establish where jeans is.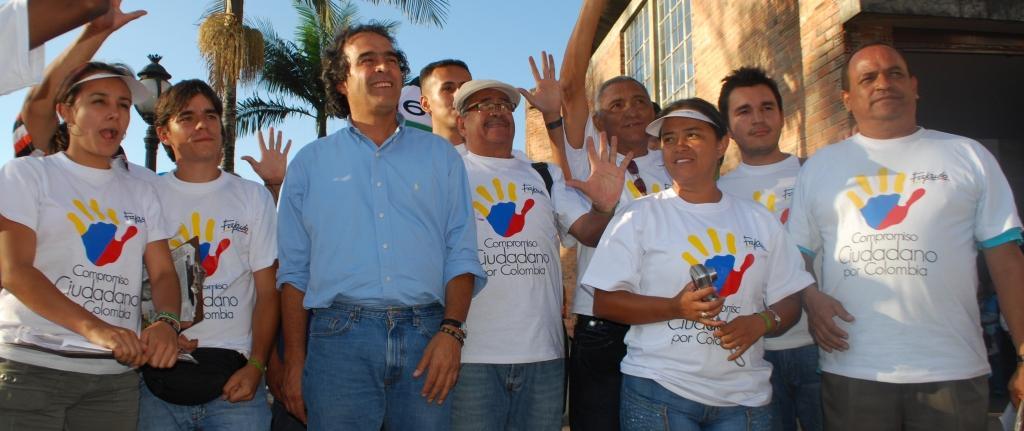
Established at [621,380,775,430].
